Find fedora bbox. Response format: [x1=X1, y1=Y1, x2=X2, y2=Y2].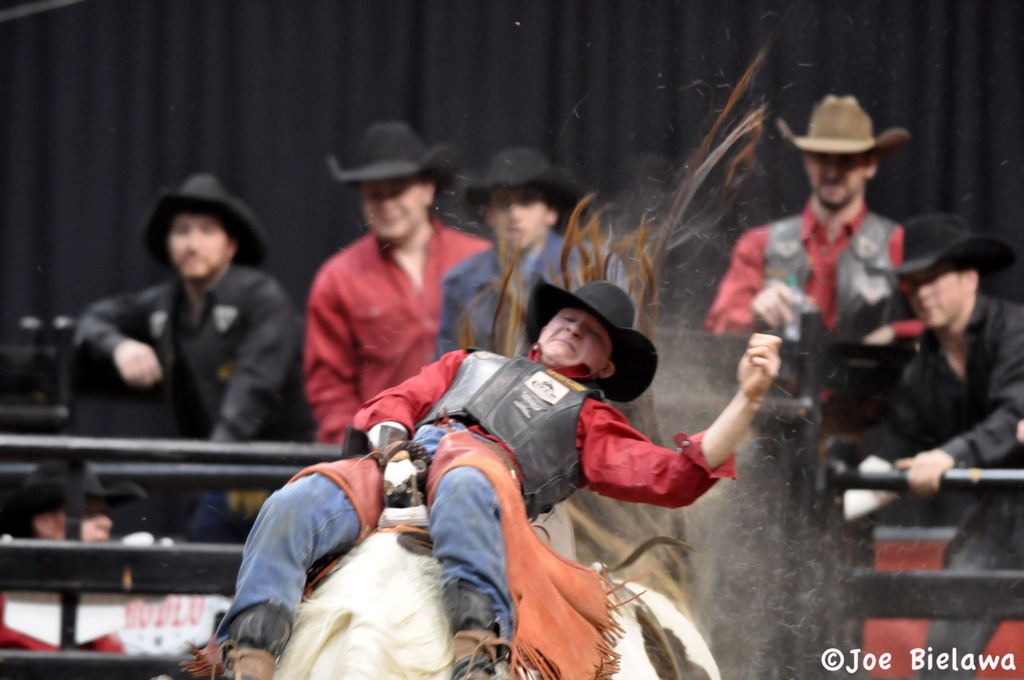
[x1=138, y1=174, x2=270, y2=273].
